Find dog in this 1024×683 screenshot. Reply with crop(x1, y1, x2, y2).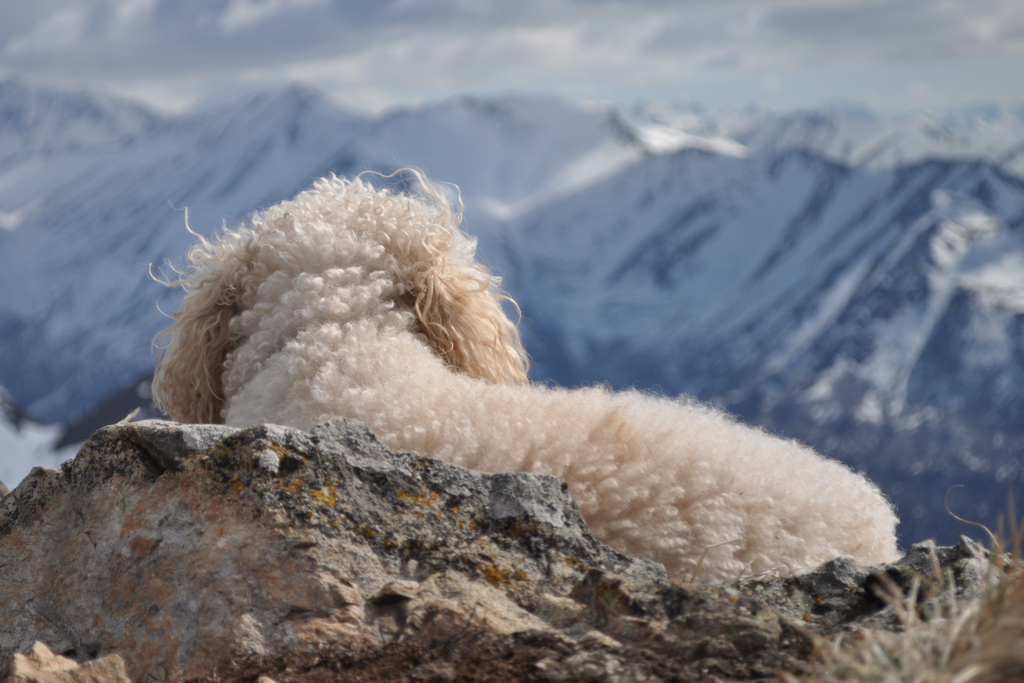
crop(130, 169, 905, 577).
